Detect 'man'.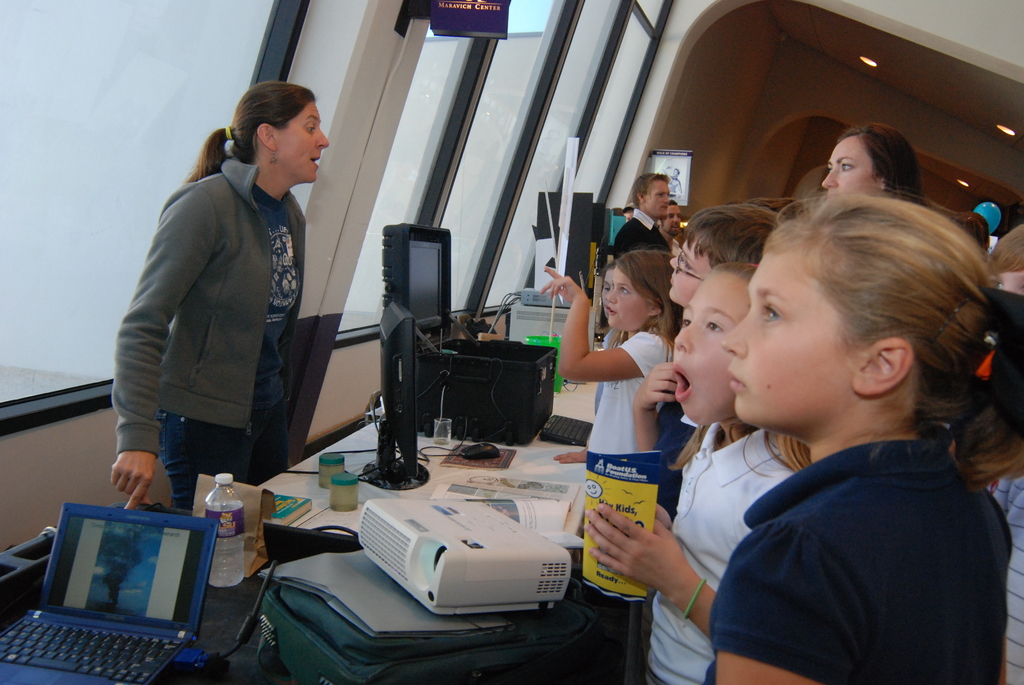
Detected at (665,163,686,195).
